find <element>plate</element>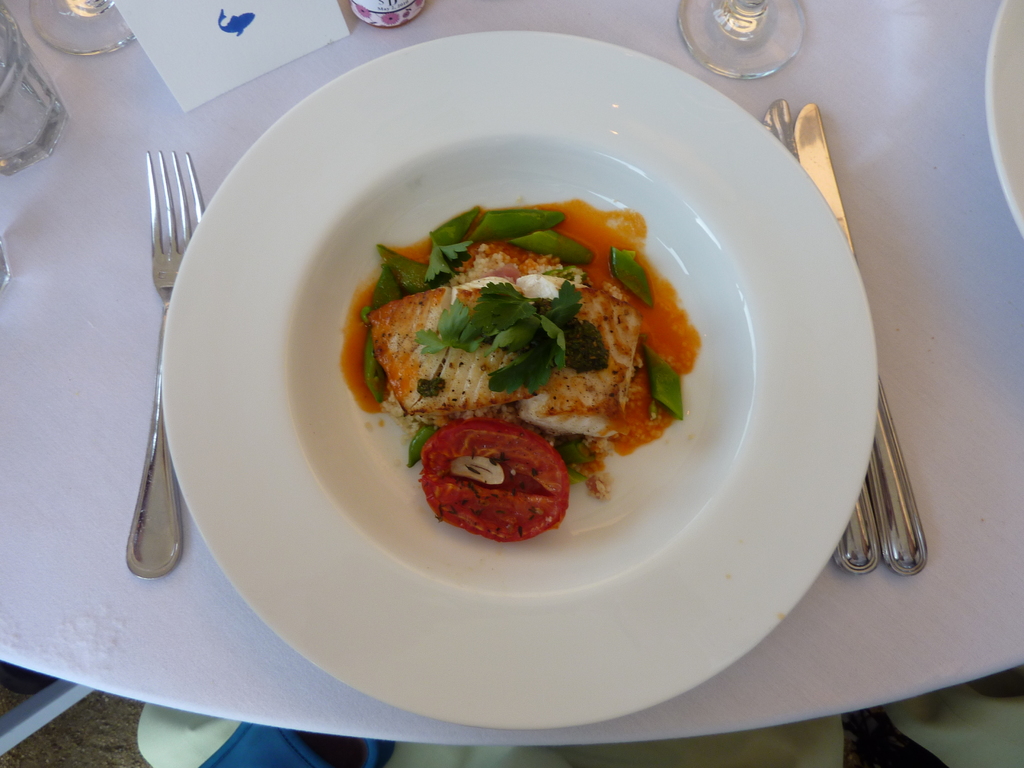
x1=159, y1=28, x2=879, y2=729
